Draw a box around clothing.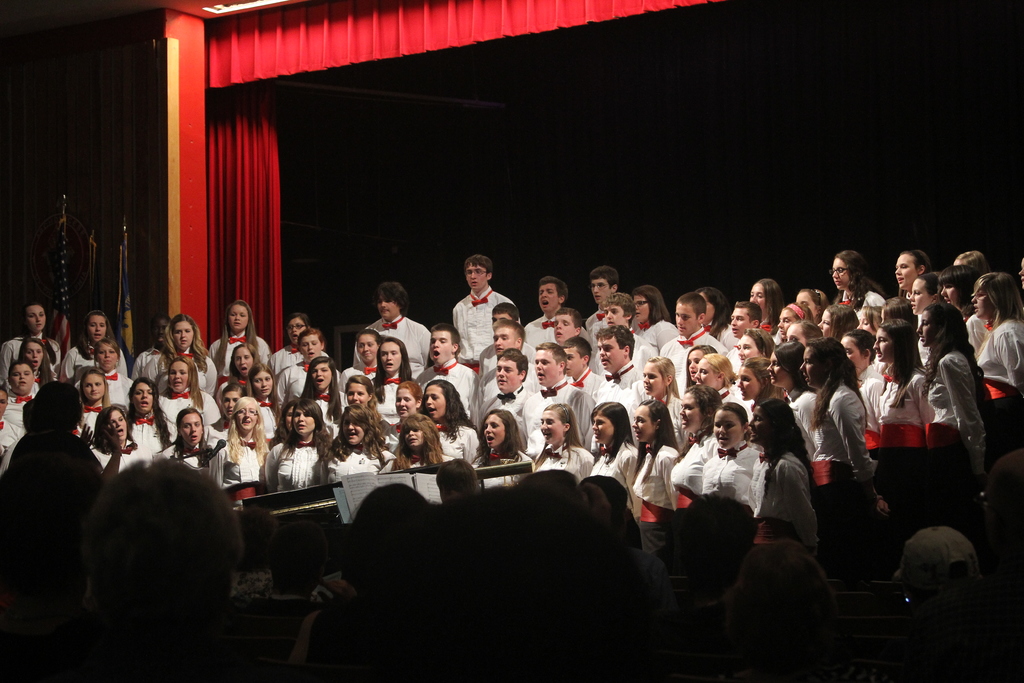
209:334:275:378.
